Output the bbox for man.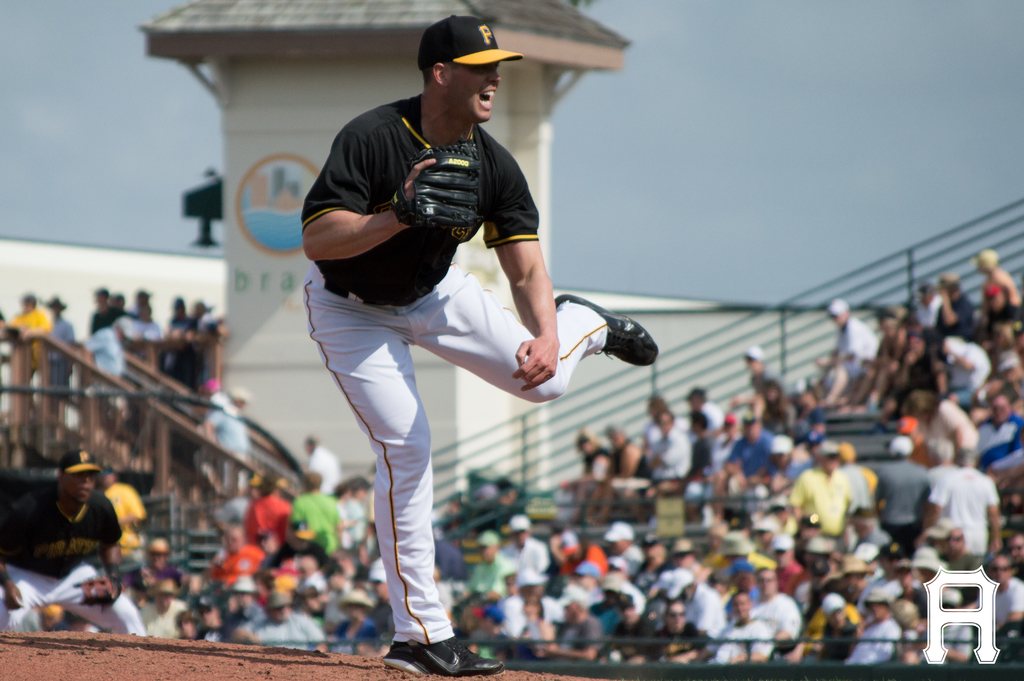
detection(95, 461, 148, 560).
